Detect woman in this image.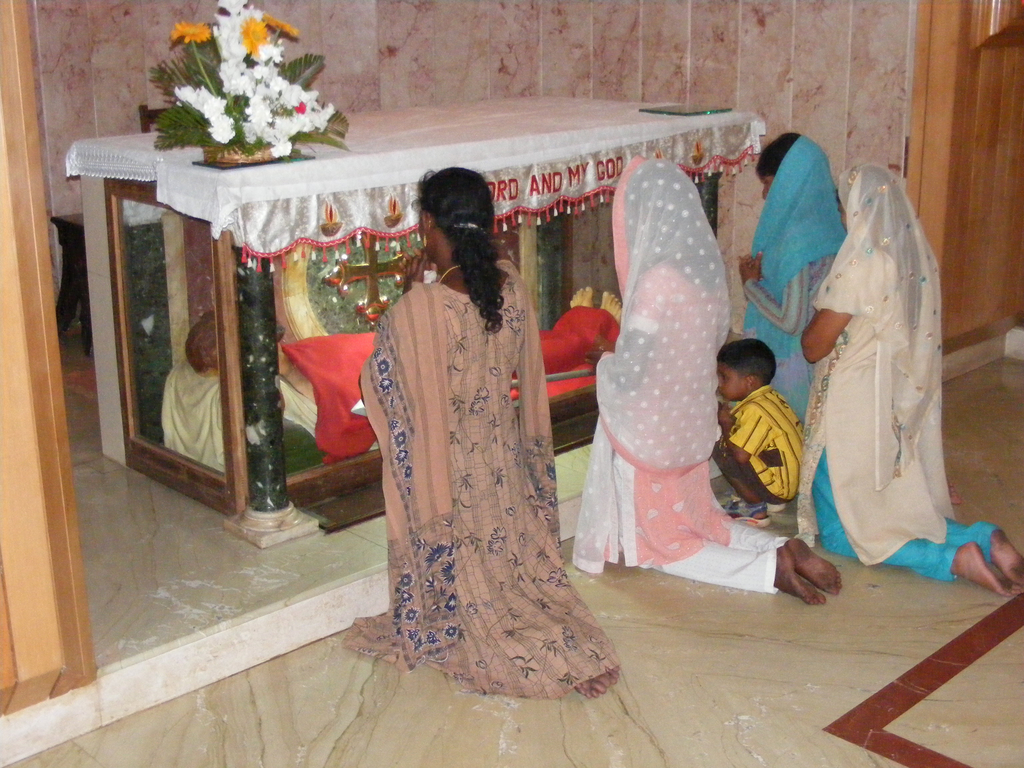
Detection: 799:162:1023:598.
